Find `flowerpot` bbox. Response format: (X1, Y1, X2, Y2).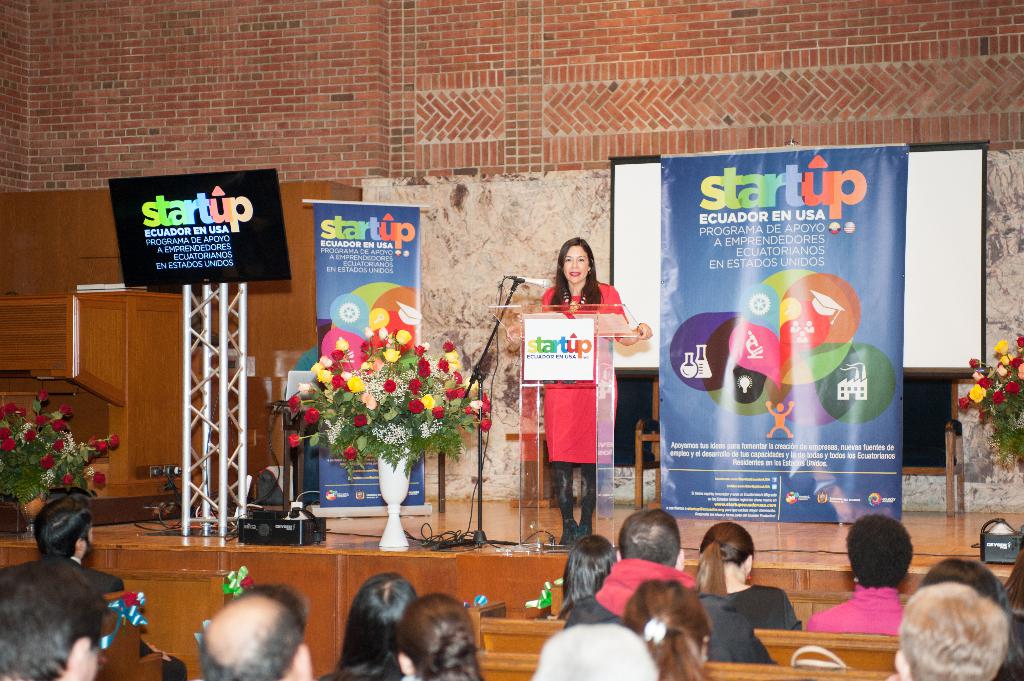
(375, 444, 415, 547).
